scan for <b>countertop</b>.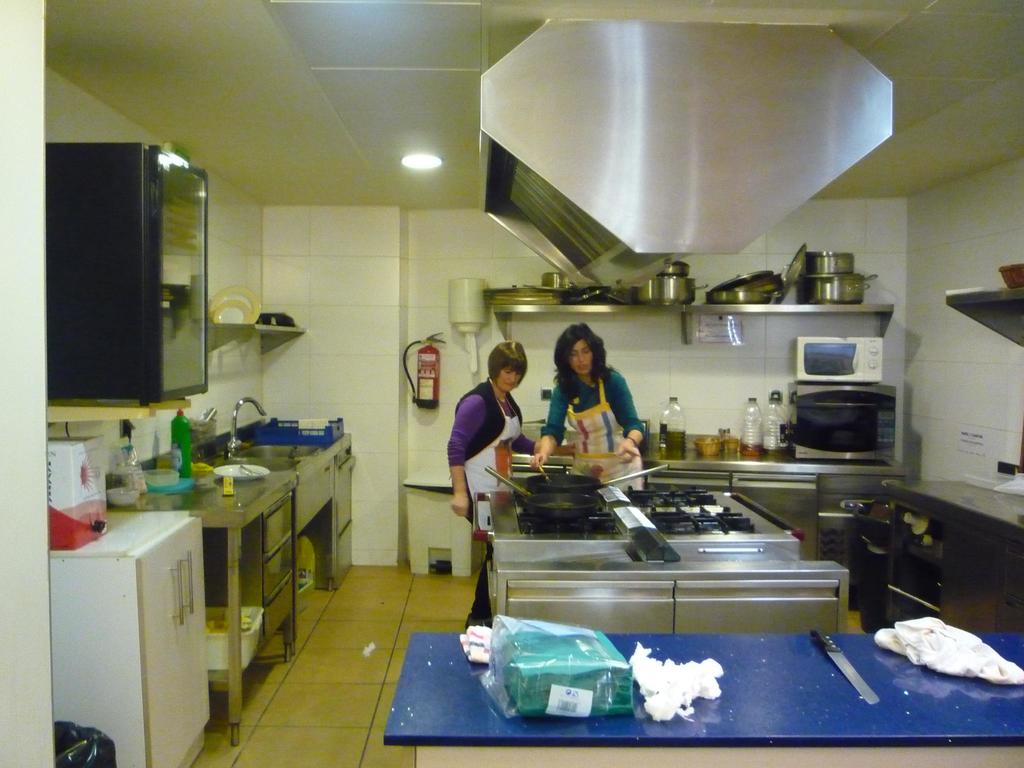
Scan result: x1=511 y1=446 x2=906 y2=475.
